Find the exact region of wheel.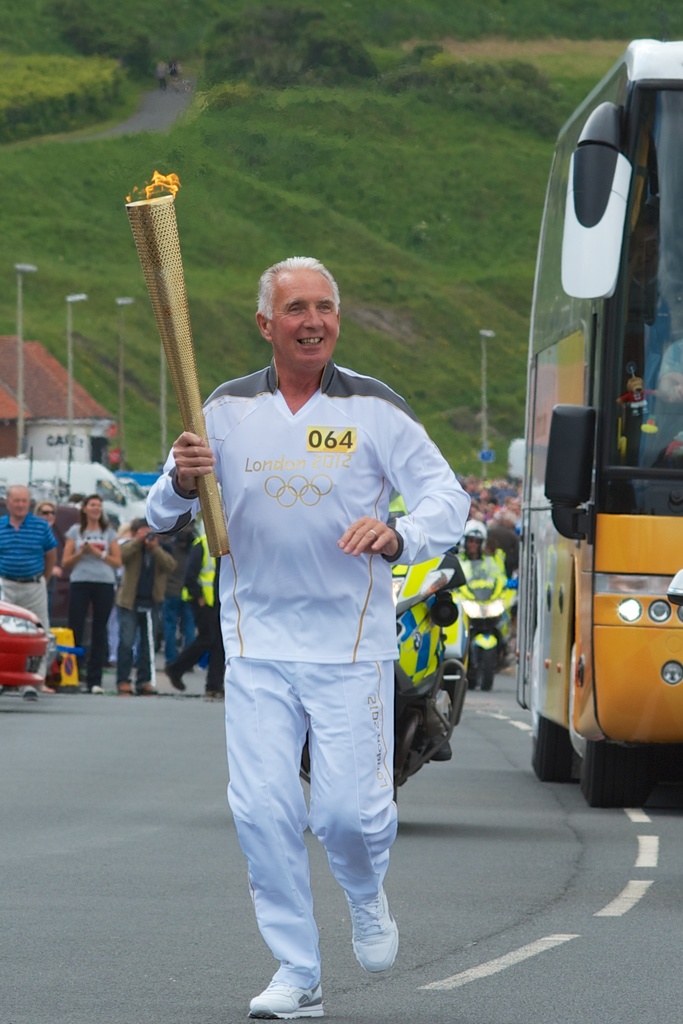
Exact region: (left=481, top=645, right=498, bottom=691).
